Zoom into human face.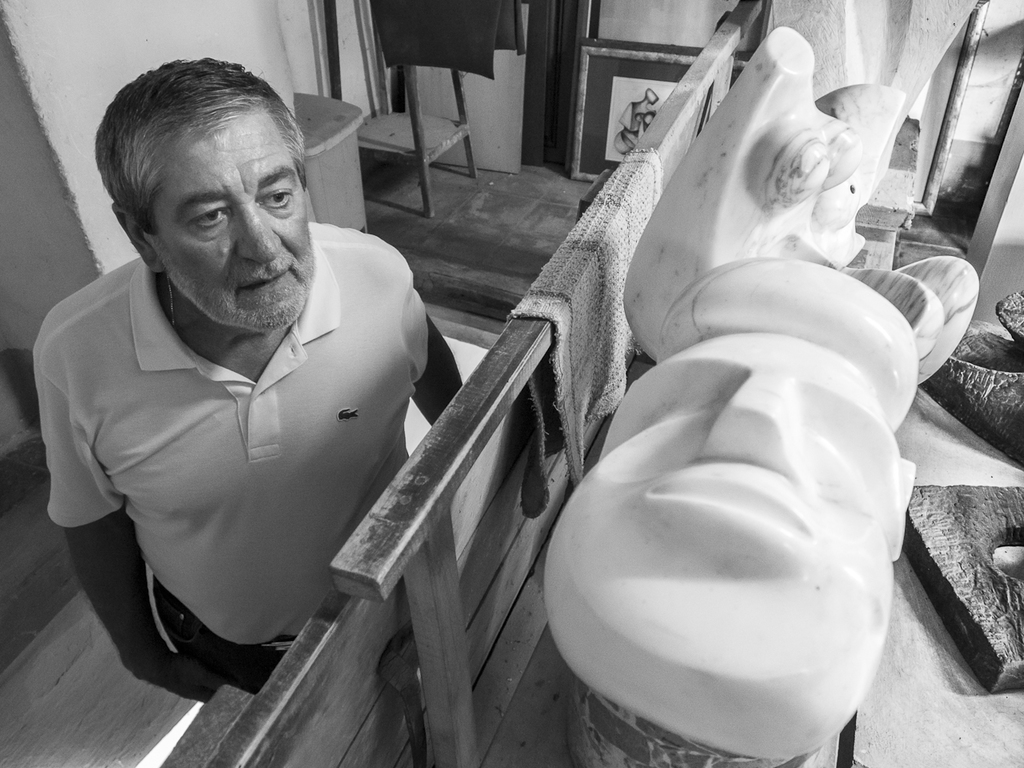
Zoom target: detection(567, 339, 903, 662).
